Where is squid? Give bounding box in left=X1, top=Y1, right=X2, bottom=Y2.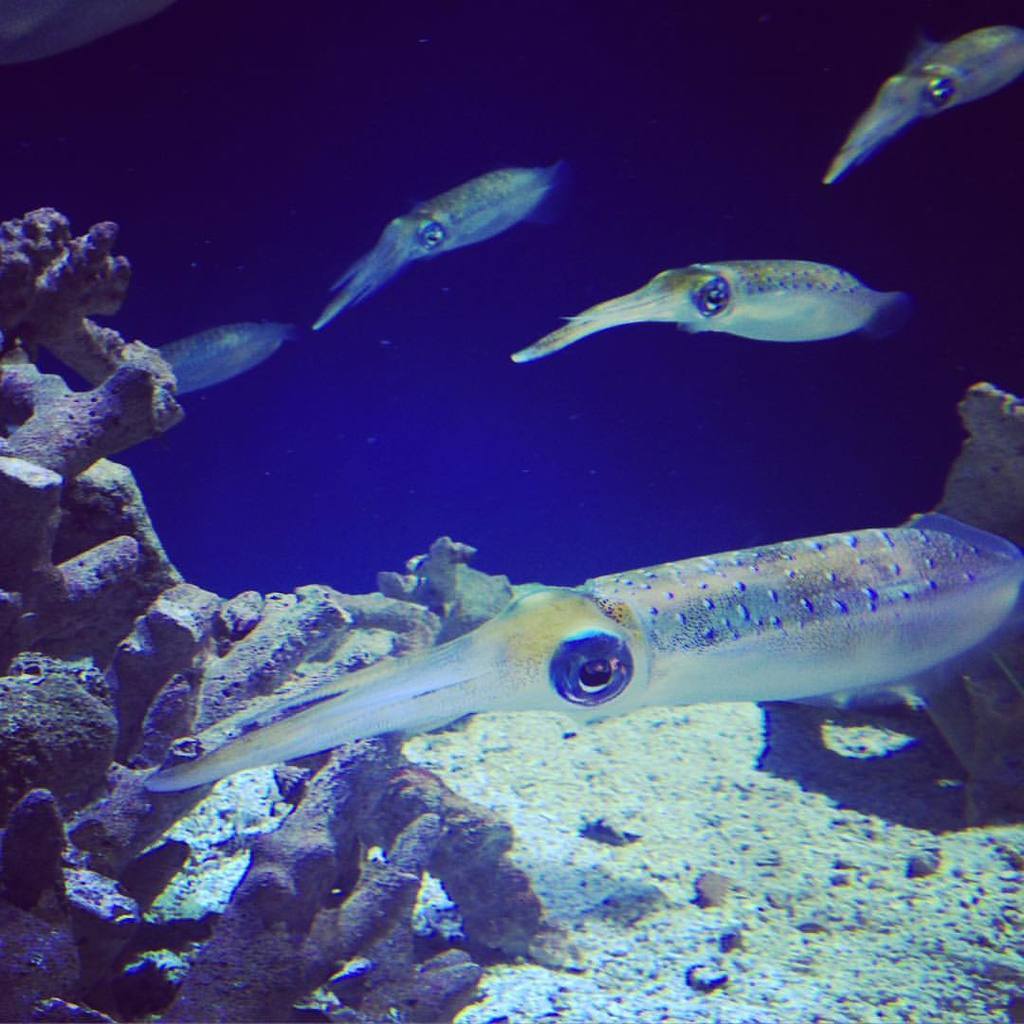
left=105, top=523, right=970, bottom=843.
